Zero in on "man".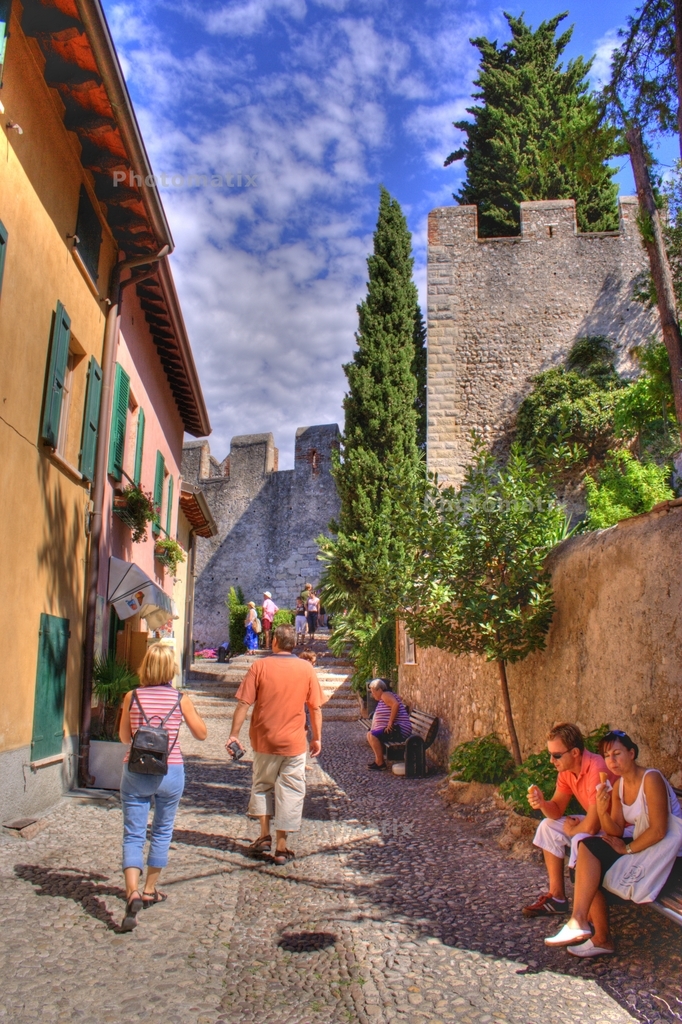
Zeroed in: {"left": 232, "top": 632, "right": 333, "bottom": 874}.
